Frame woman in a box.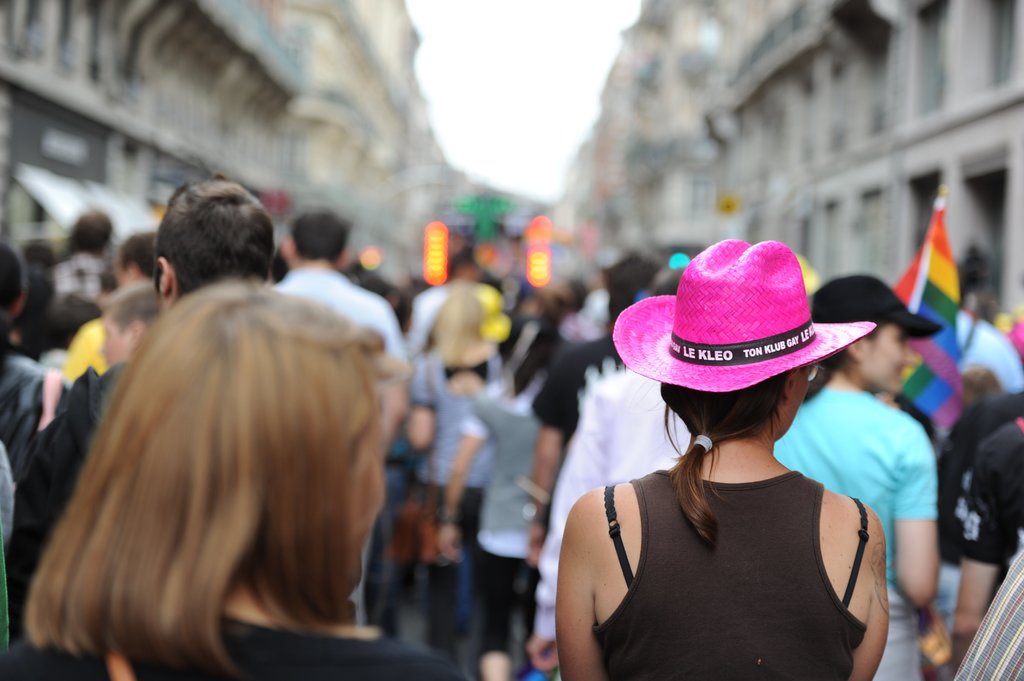
crop(767, 276, 943, 680).
